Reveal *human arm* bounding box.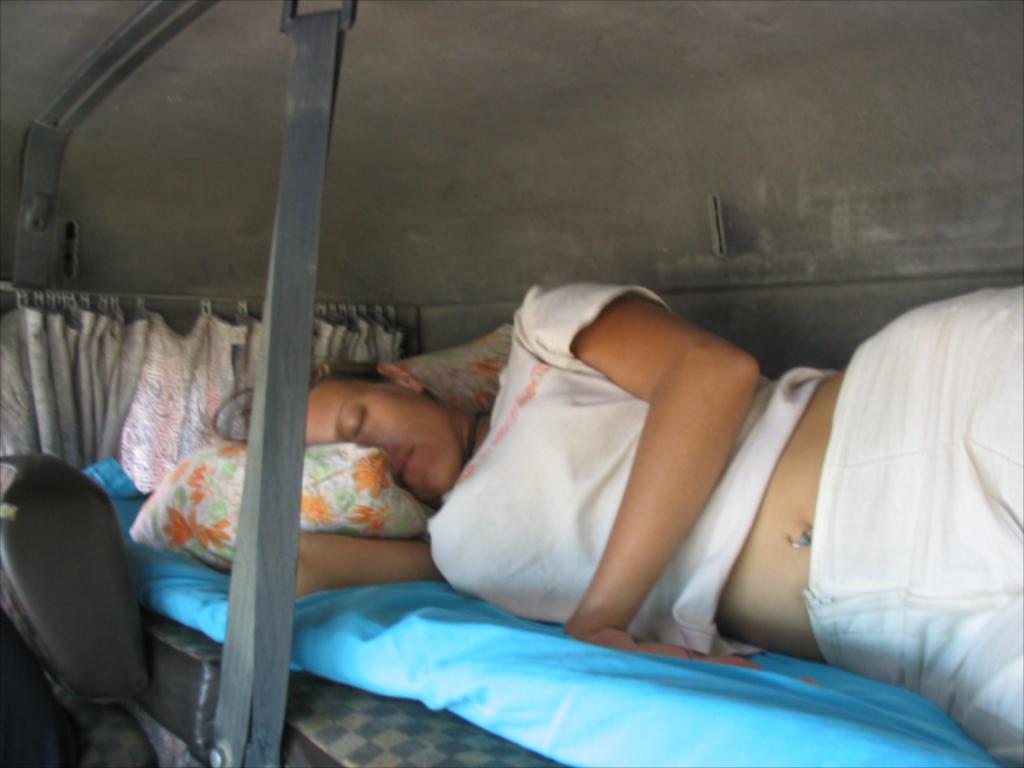
Revealed: 554 299 747 619.
